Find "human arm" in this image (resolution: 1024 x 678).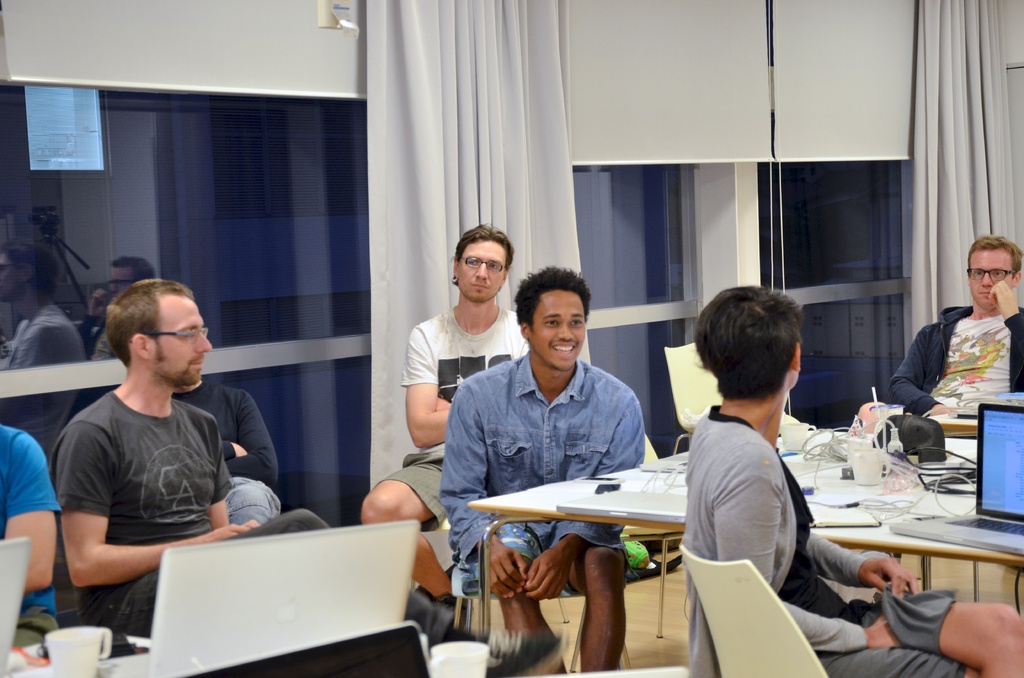
detection(716, 450, 913, 652).
